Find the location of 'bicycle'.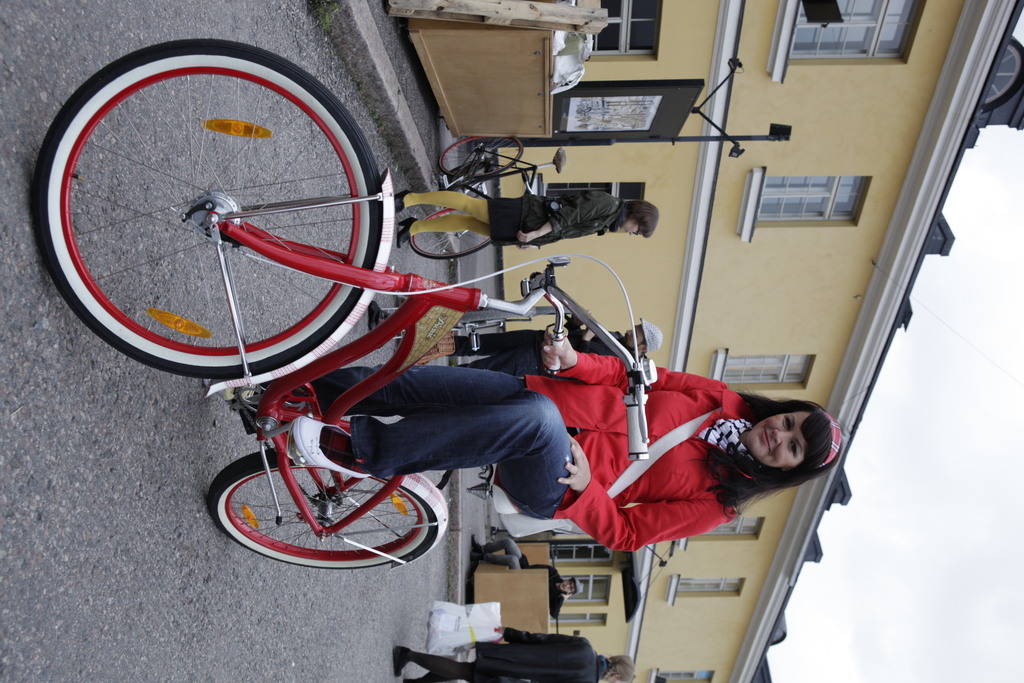
Location: crop(412, 134, 568, 259).
